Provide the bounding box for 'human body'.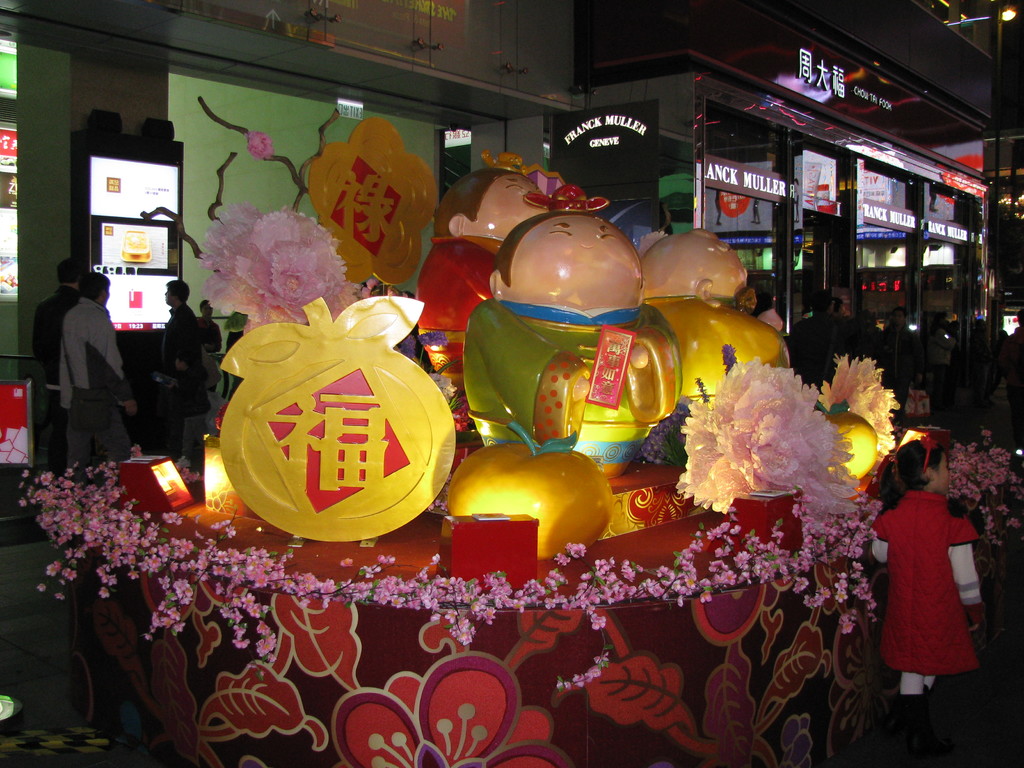
[23, 249, 80, 467].
